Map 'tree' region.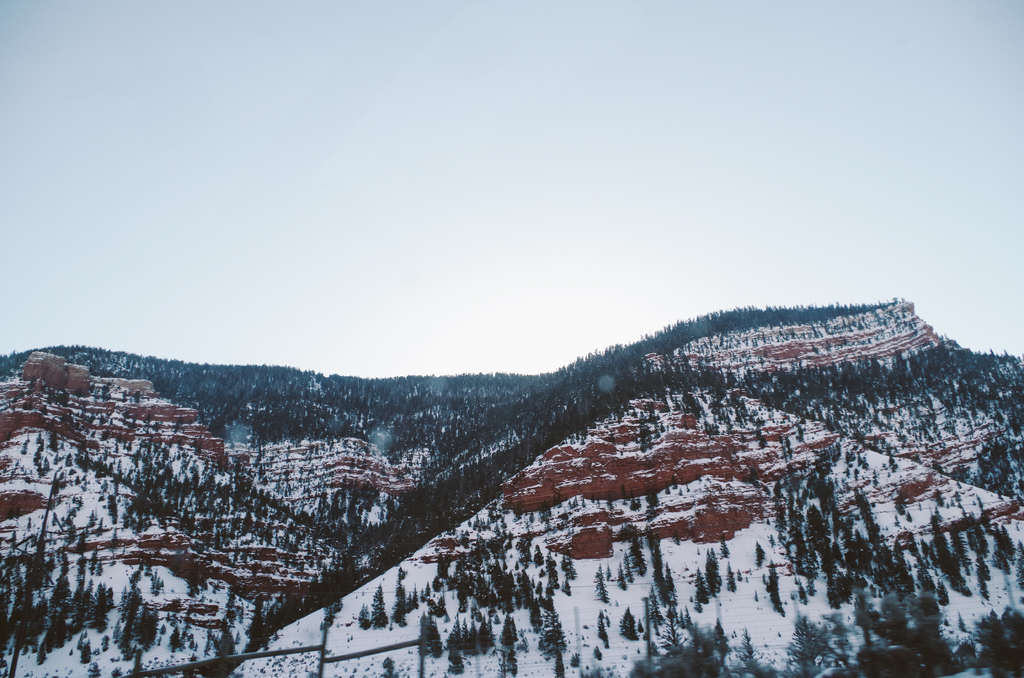
Mapped to pyautogui.locateOnScreen(573, 492, 580, 506).
